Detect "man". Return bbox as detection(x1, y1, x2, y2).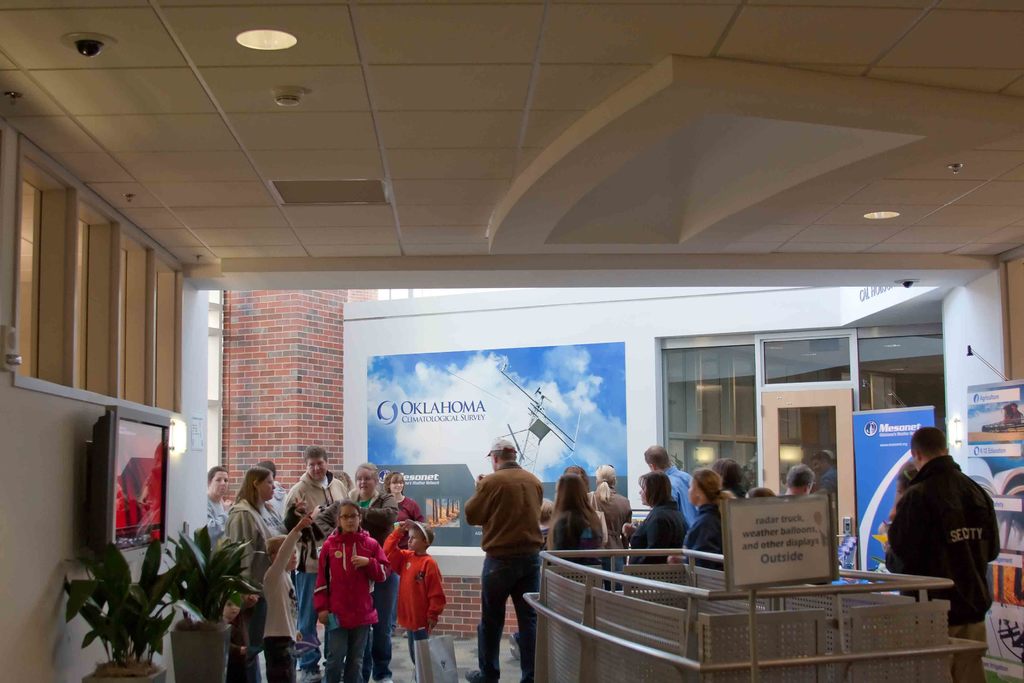
detection(883, 423, 1004, 682).
